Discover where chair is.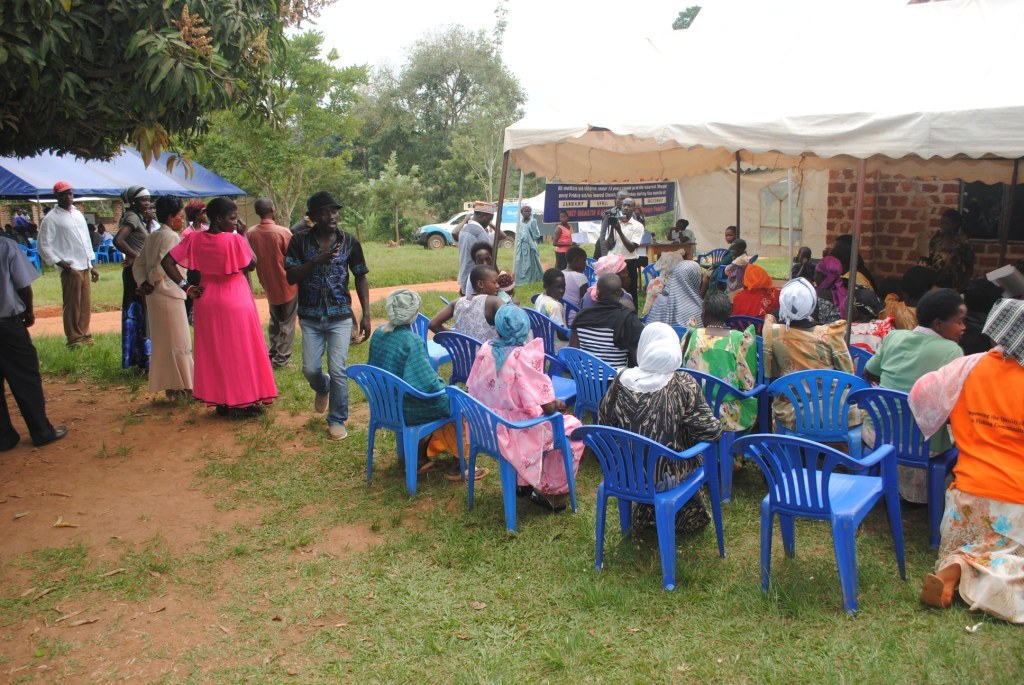
Discovered at pyautogui.locateOnScreen(521, 300, 578, 376).
